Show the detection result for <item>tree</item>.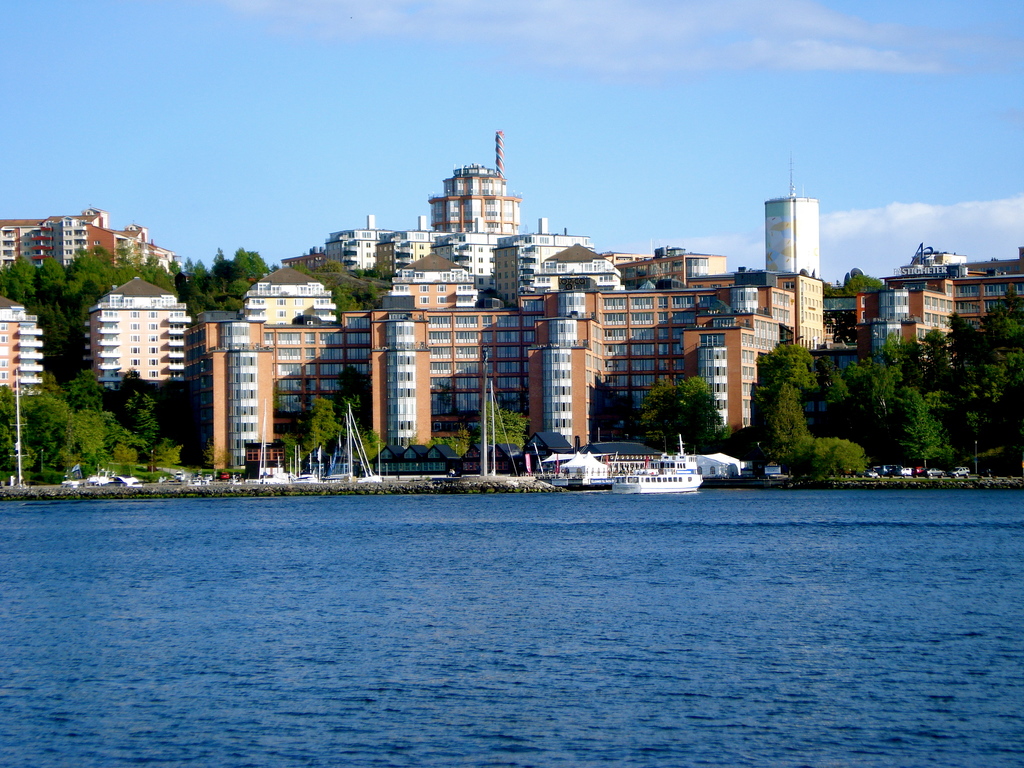
[left=756, top=333, right=829, bottom=415].
